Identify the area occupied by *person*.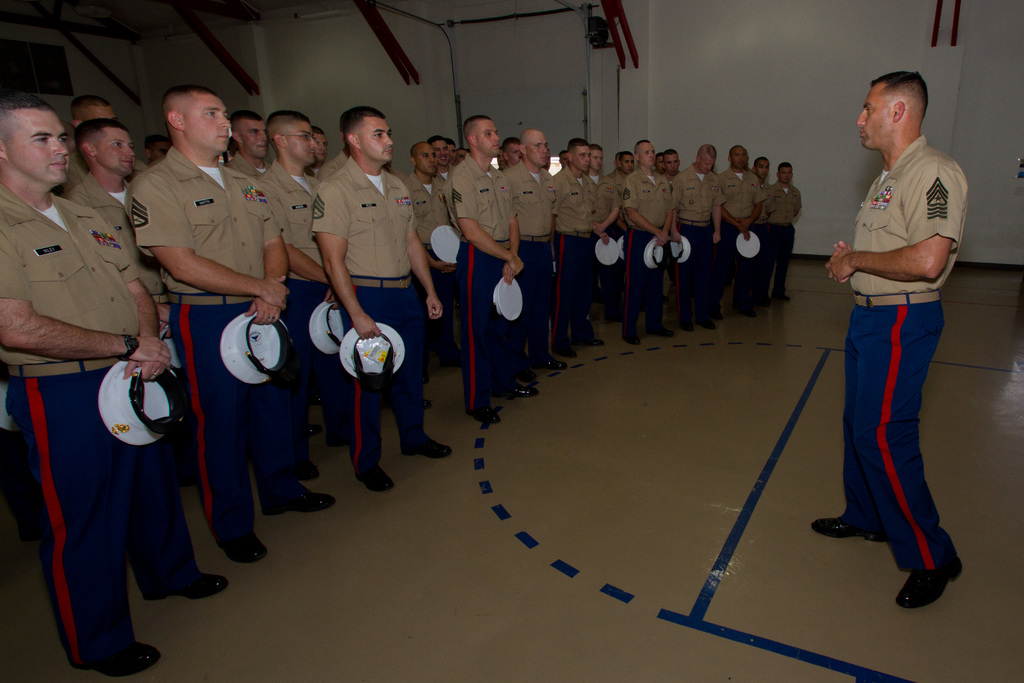
Area: box=[390, 141, 464, 380].
